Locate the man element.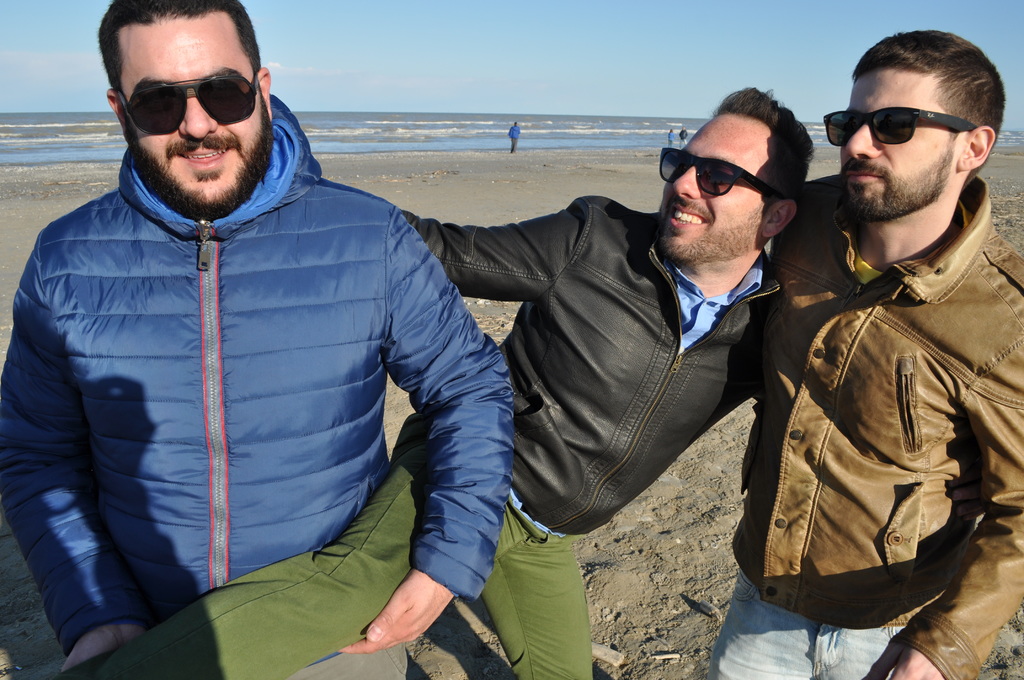
Element bbox: detection(758, 36, 1017, 670).
